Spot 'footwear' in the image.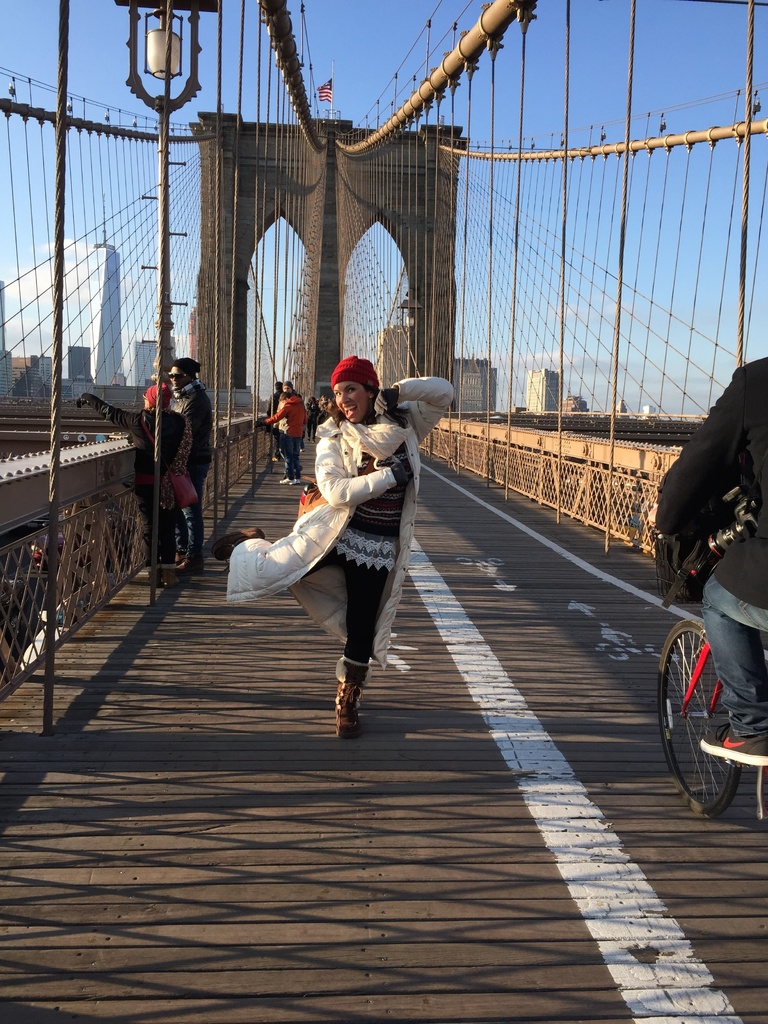
'footwear' found at Rect(159, 568, 186, 582).
